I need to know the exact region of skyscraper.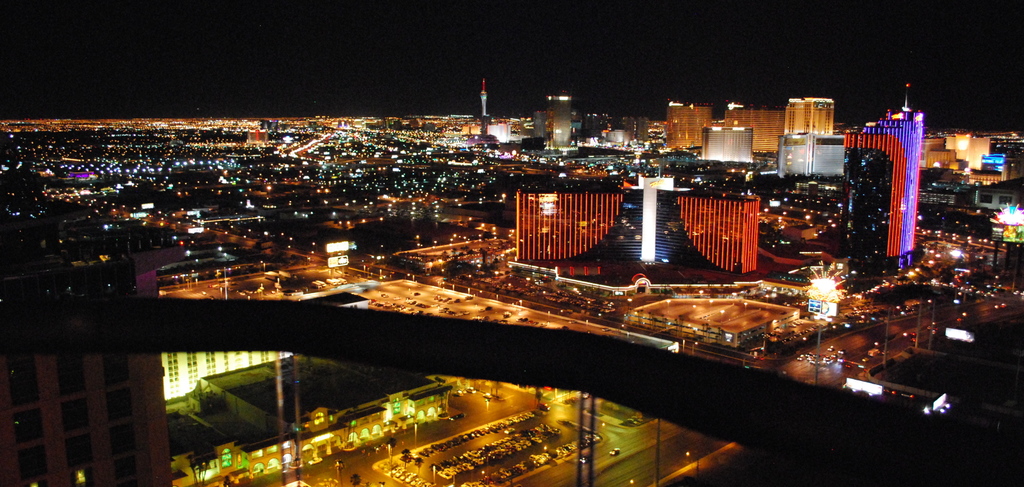
Region: <bbox>844, 88, 943, 294</bbox>.
